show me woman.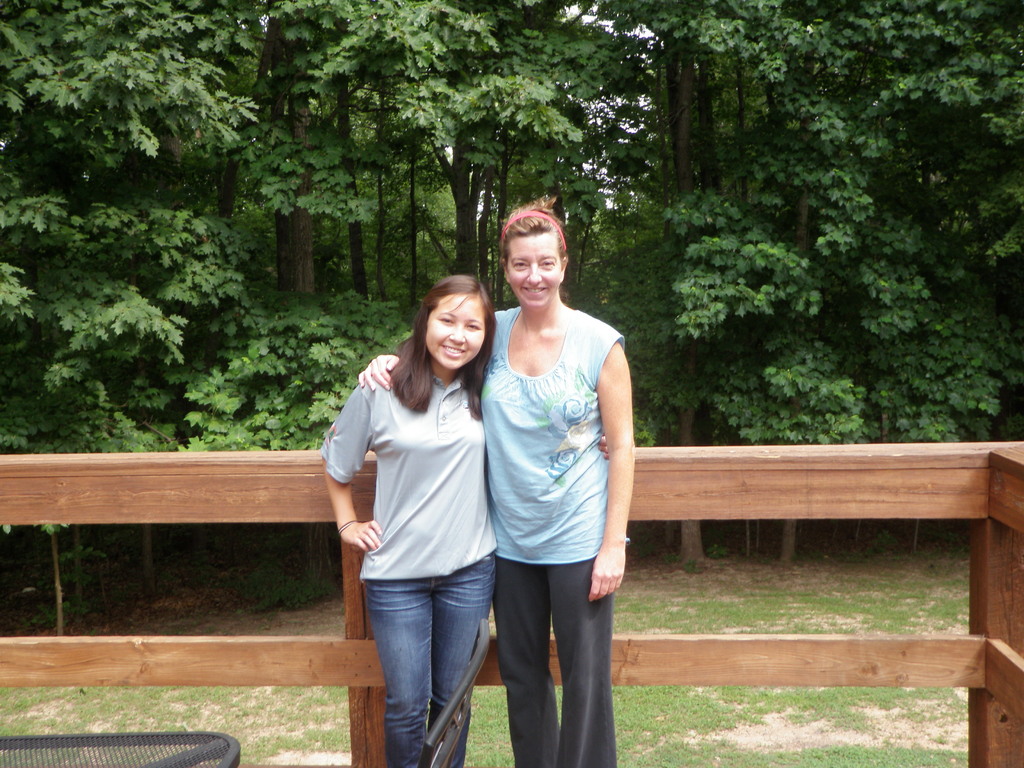
woman is here: locate(354, 193, 640, 767).
